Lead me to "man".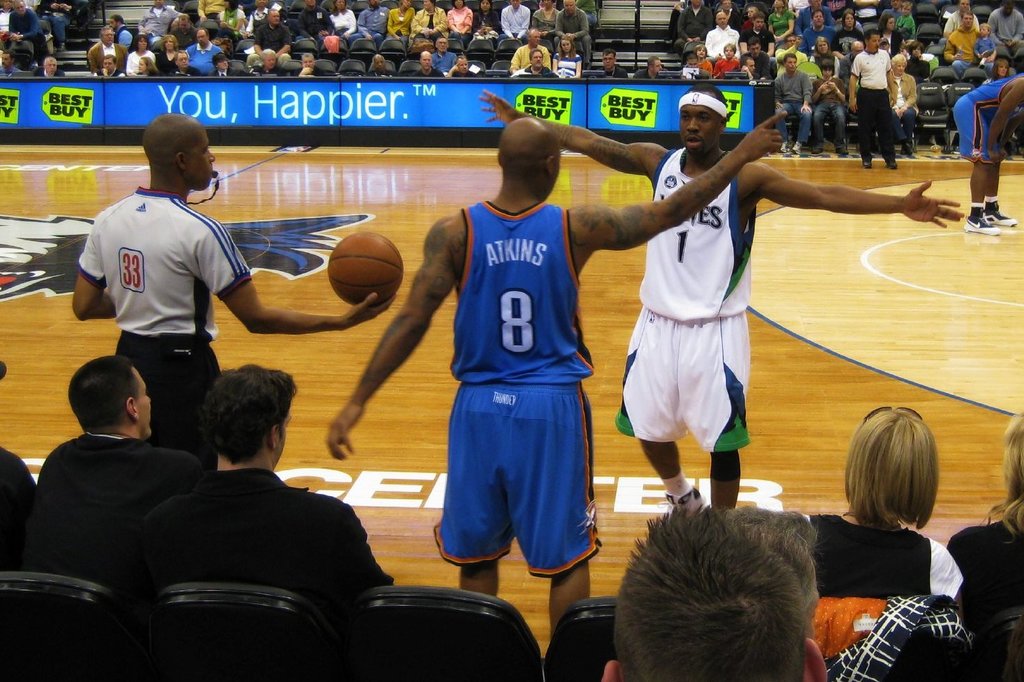
Lead to rect(325, 112, 785, 640).
